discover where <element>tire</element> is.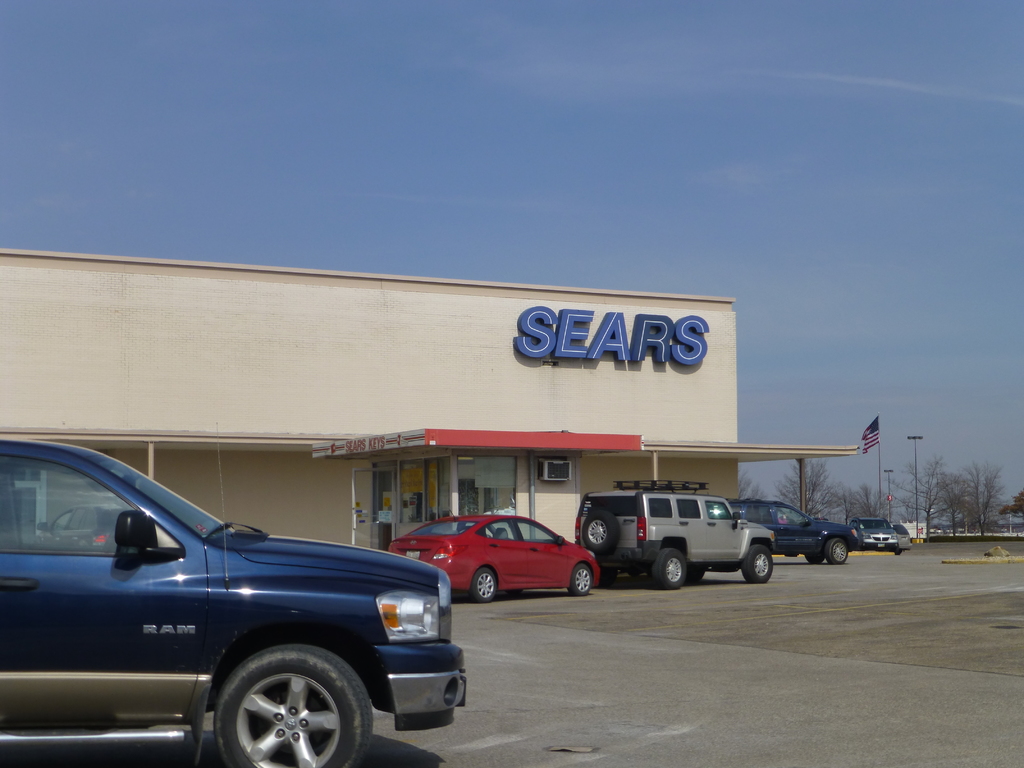
Discovered at box(686, 566, 707, 584).
